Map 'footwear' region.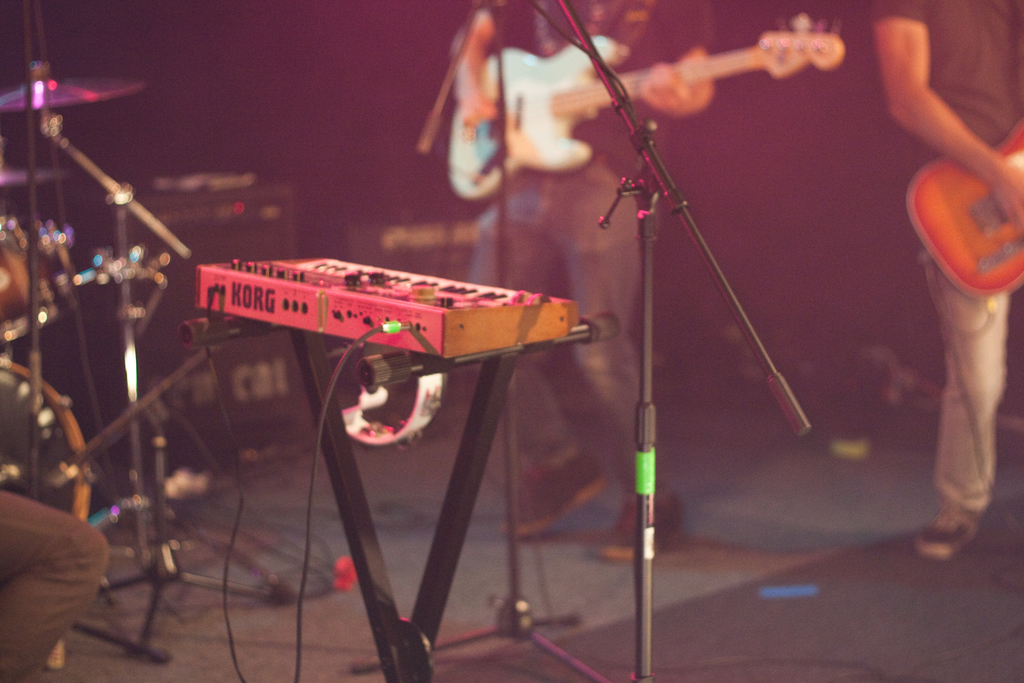
Mapped to <bbox>503, 450, 607, 547</bbox>.
